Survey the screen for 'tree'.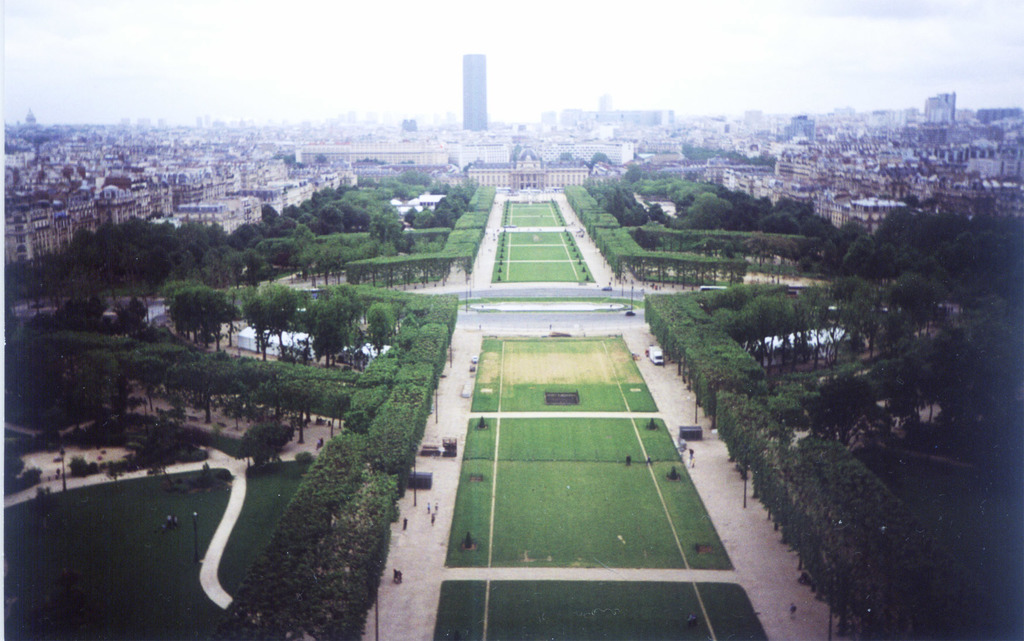
Survey found: <box>242,287,284,365</box>.
